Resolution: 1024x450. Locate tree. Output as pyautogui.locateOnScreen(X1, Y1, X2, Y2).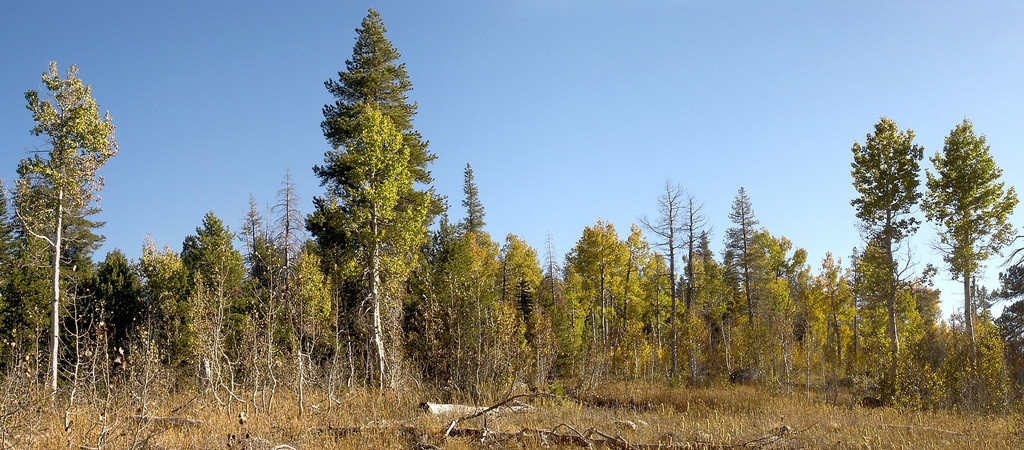
pyautogui.locateOnScreen(173, 203, 251, 394).
